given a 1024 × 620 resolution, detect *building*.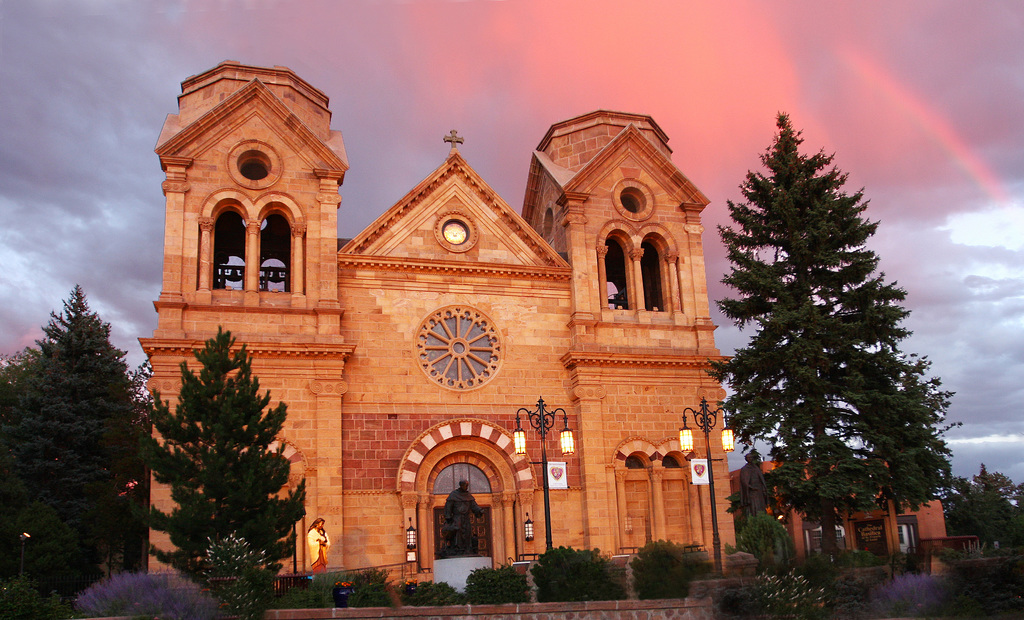
crop(149, 60, 740, 573).
